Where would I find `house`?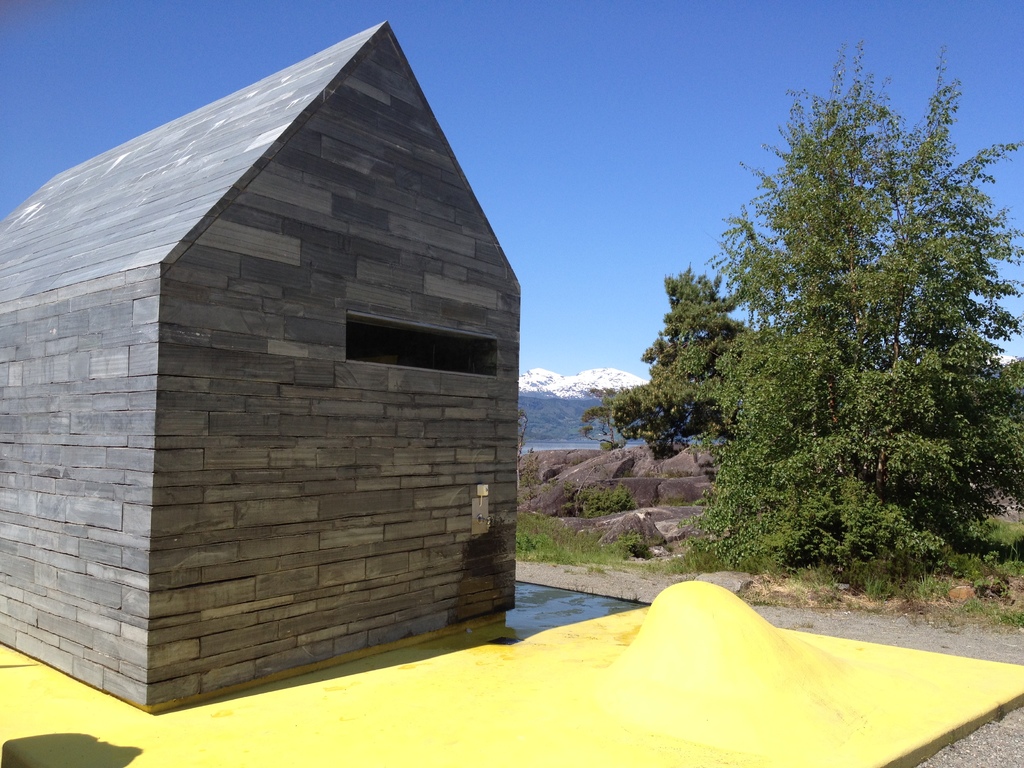
At 1 9 552 731.
